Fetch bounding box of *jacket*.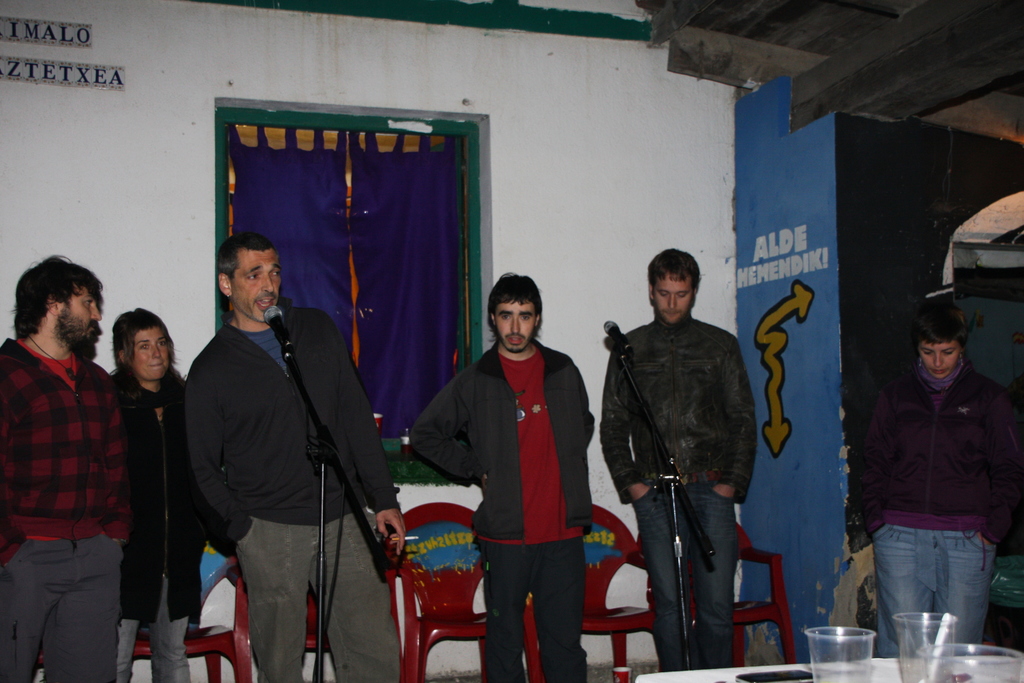
Bbox: crop(118, 363, 244, 624).
